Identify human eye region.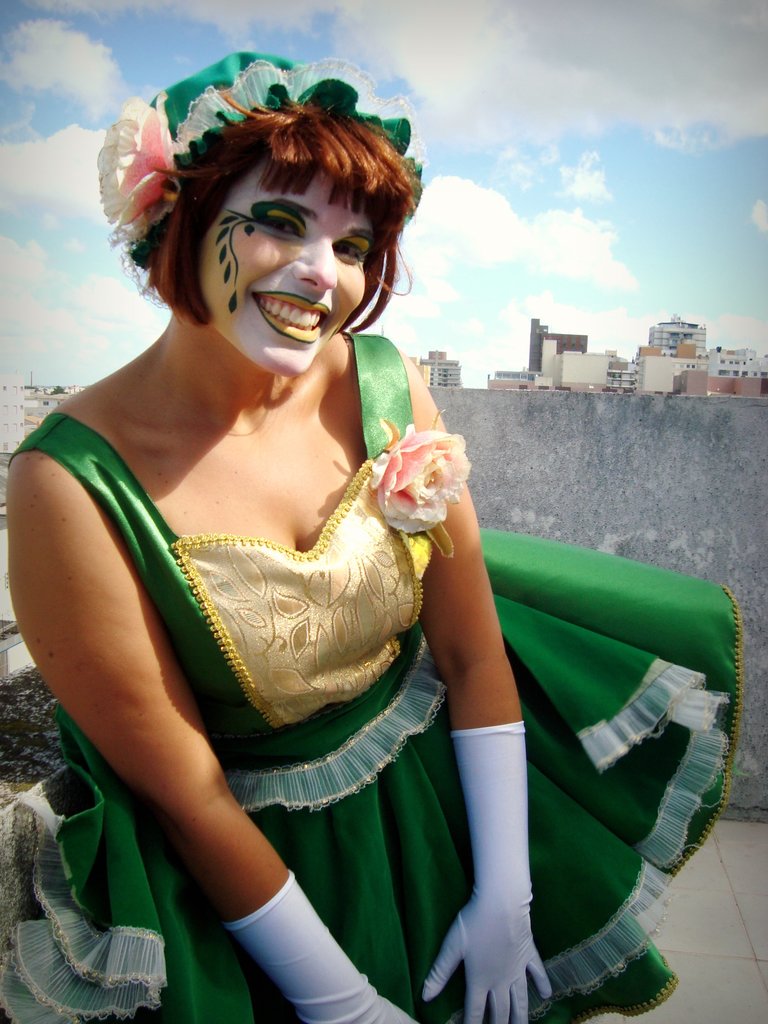
Region: x1=333 y1=240 x2=367 y2=261.
